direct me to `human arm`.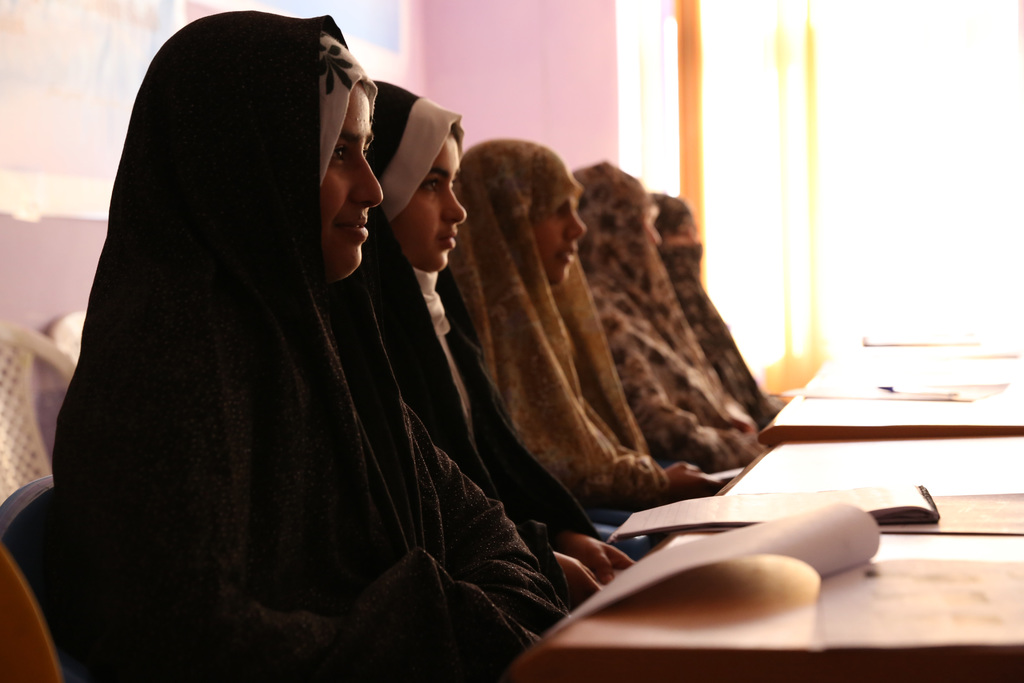
Direction: {"left": 656, "top": 460, "right": 719, "bottom": 494}.
